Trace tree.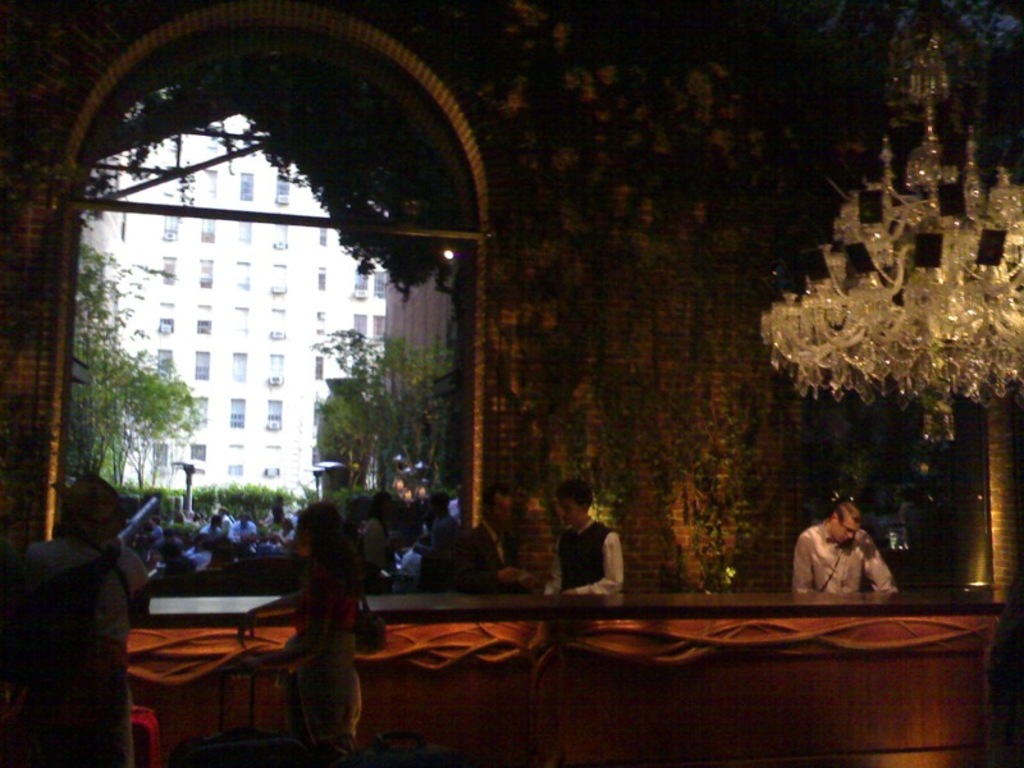
Traced to BBox(92, 411, 134, 485).
